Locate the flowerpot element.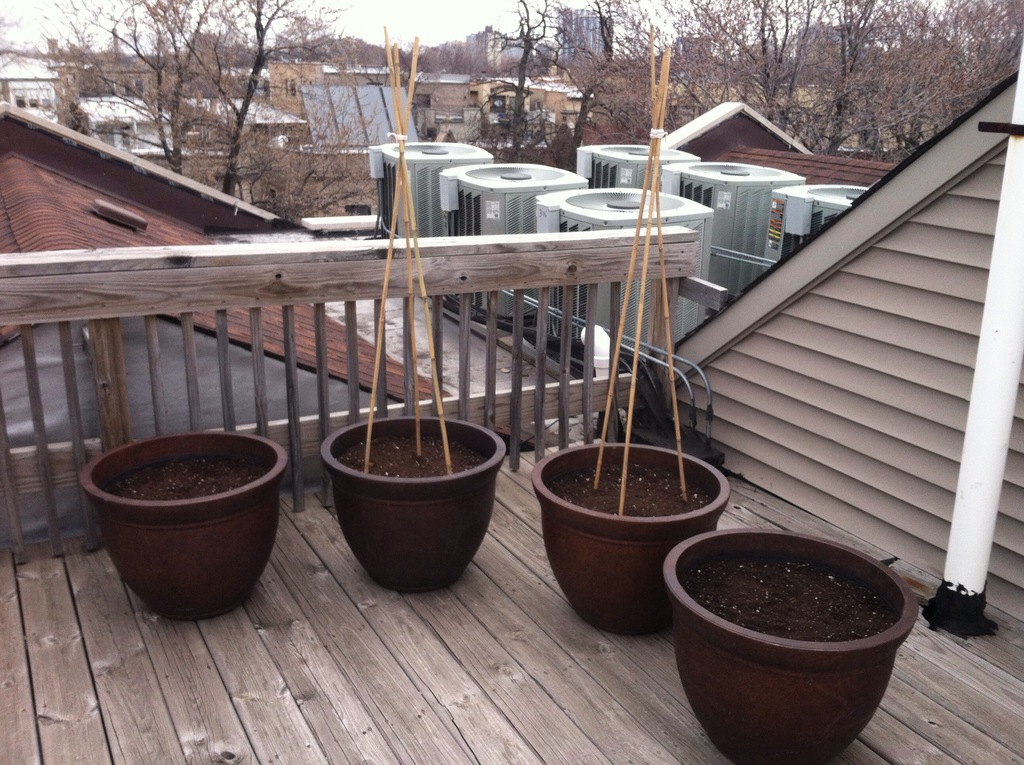
Element bbox: box(310, 401, 502, 586).
